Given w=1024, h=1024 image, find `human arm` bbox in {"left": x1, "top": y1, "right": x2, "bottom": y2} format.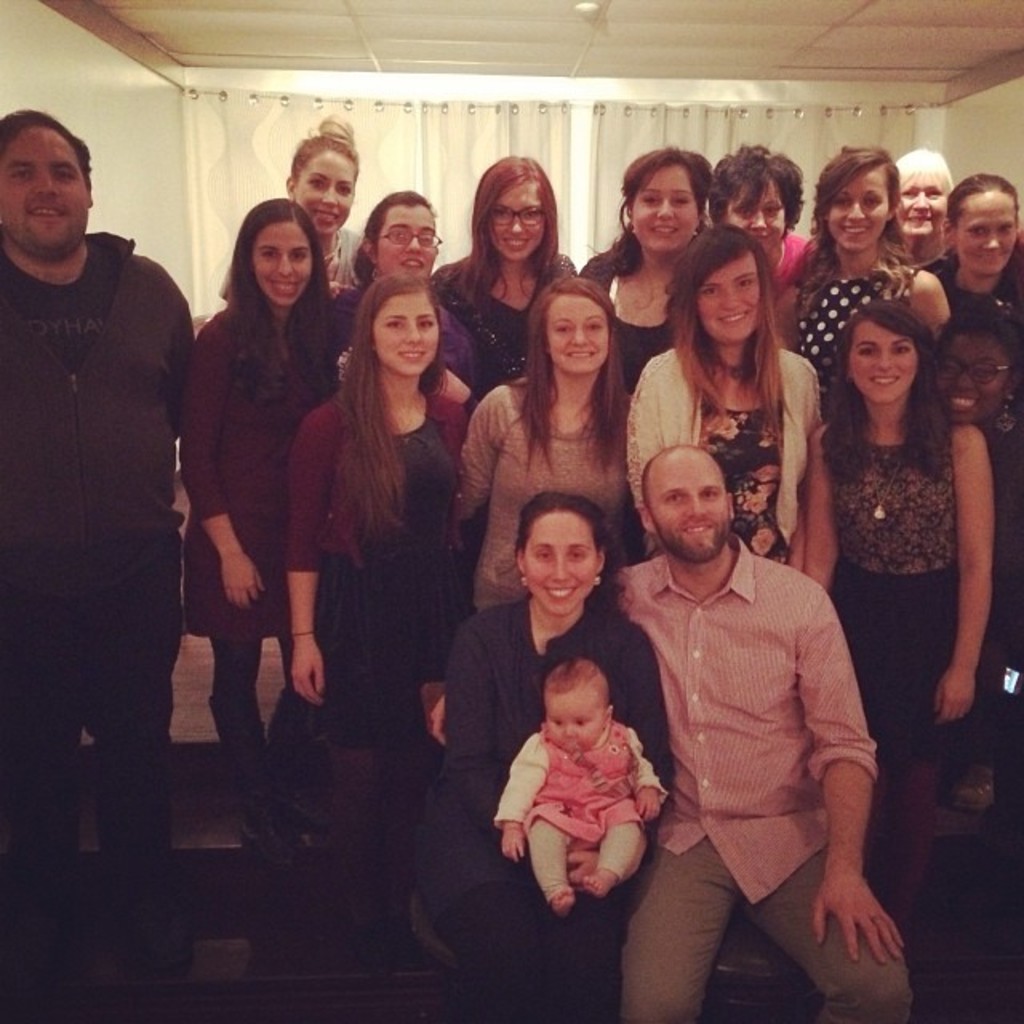
{"left": 450, "top": 382, "right": 504, "bottom": 528}.
